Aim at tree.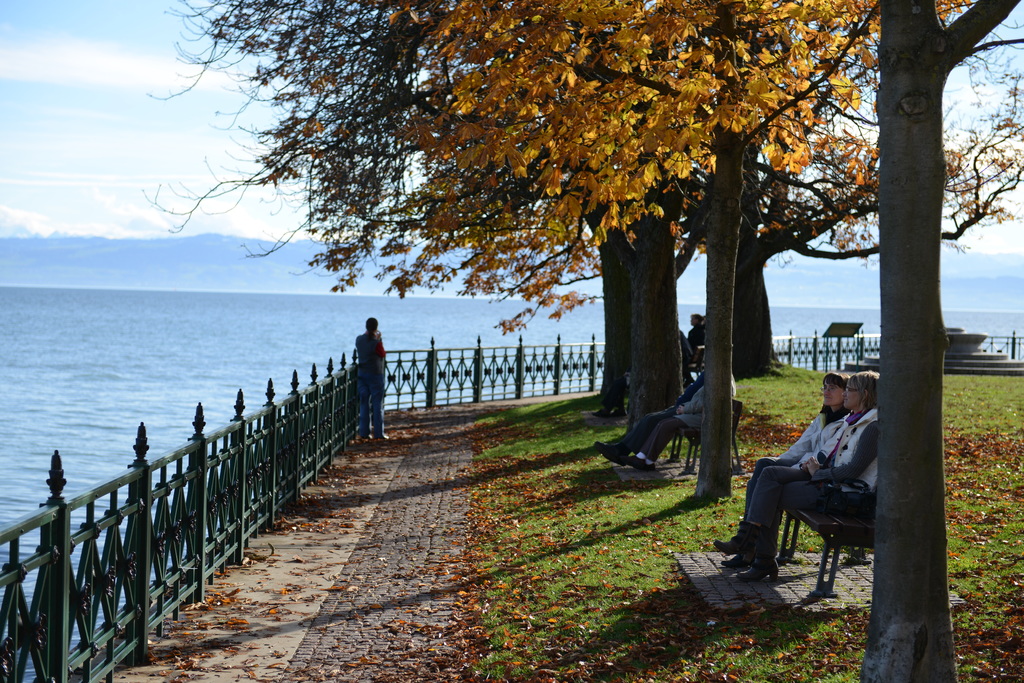
Aimed at (left=858, top=0, right=1020, bottom=682).
